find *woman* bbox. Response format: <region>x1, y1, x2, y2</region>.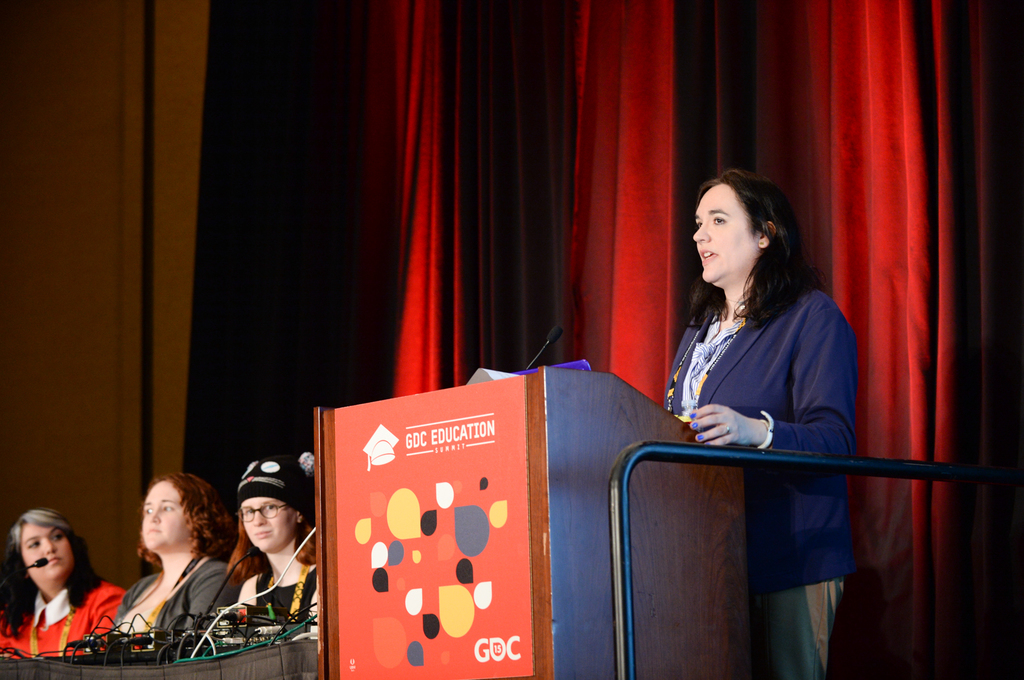
<region>221, 445, 336, 624</region>.
